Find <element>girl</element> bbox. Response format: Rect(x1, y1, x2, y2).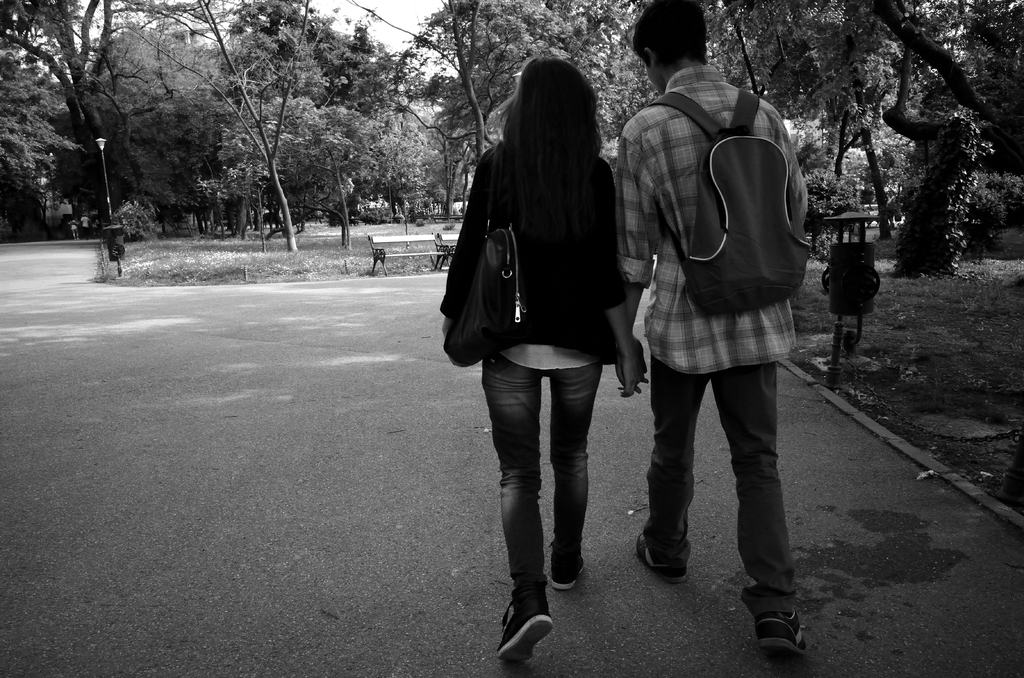
Rect(439, 56, 653, 665).
